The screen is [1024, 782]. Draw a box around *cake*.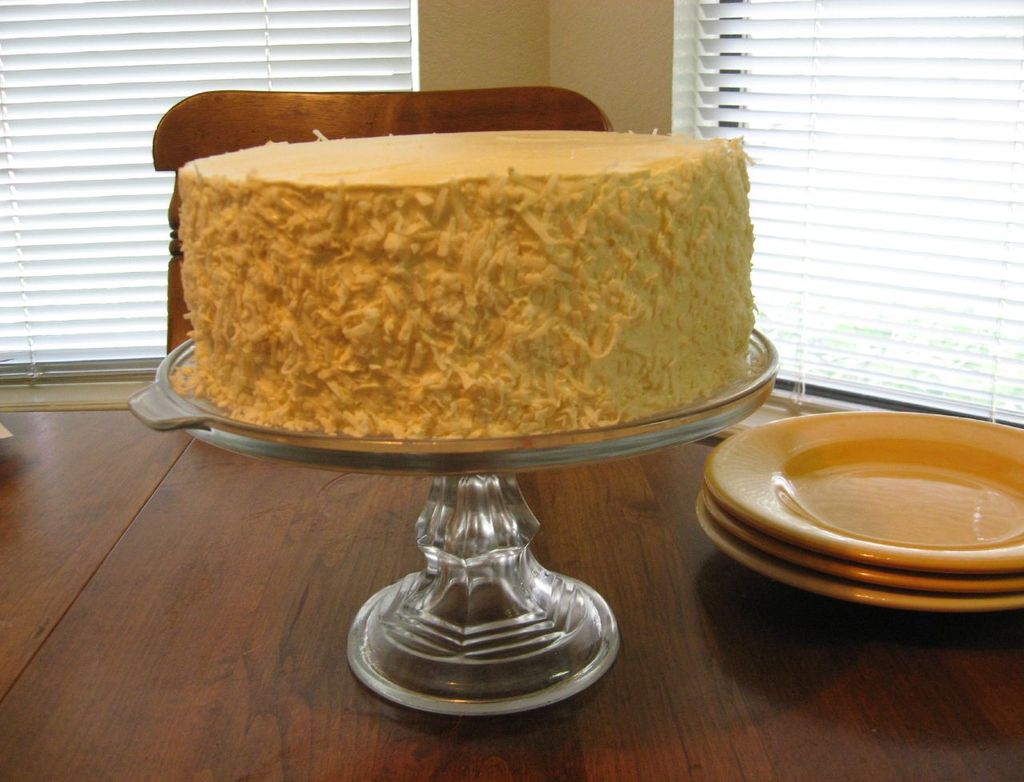
{"x1": 180, "y1": 125, "x2": 756, "y2": 439}.
